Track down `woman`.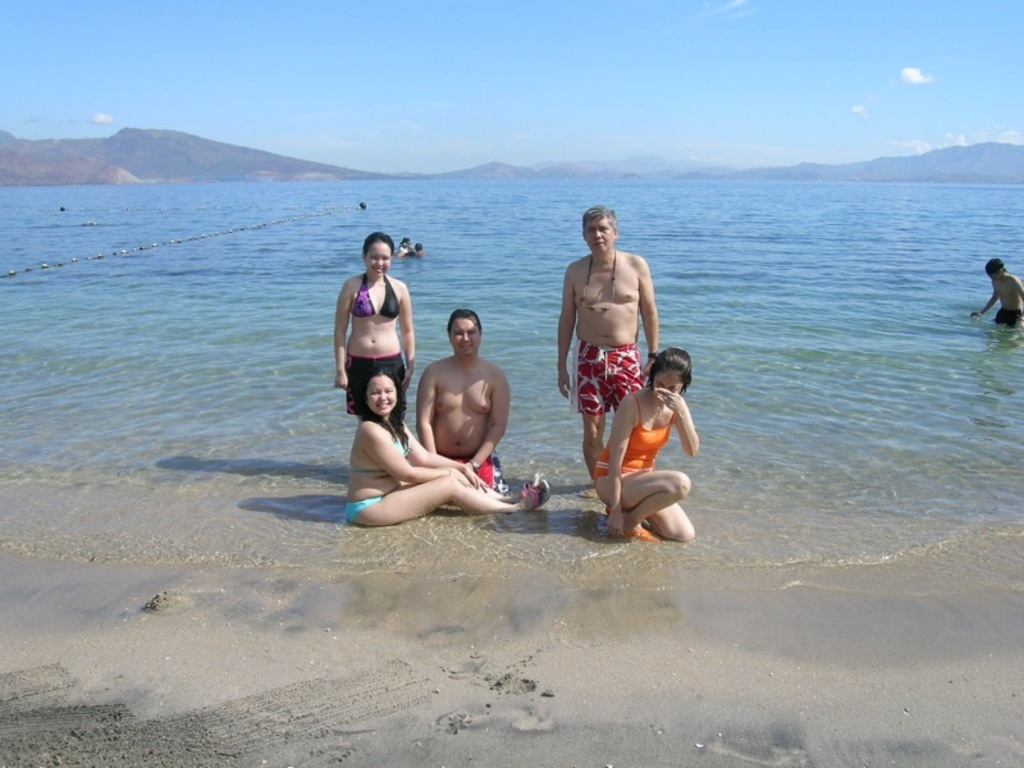
Tracked to [x1=593, y1=348, x2=700, y2=549].
